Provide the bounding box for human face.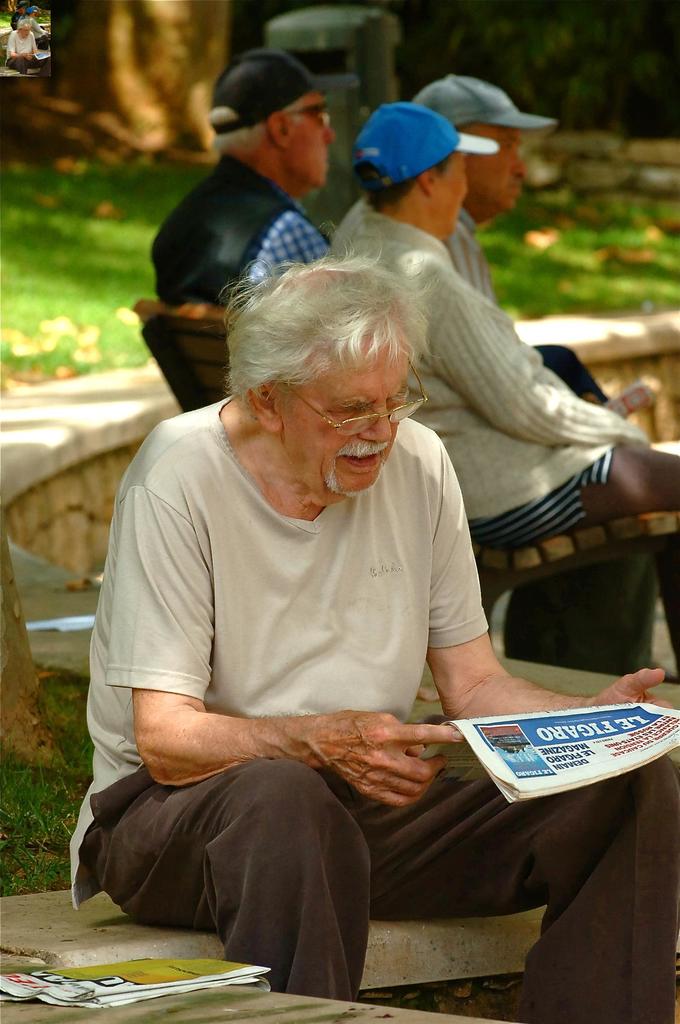
[x1=469, y1=127, x2=531, y2=213].
